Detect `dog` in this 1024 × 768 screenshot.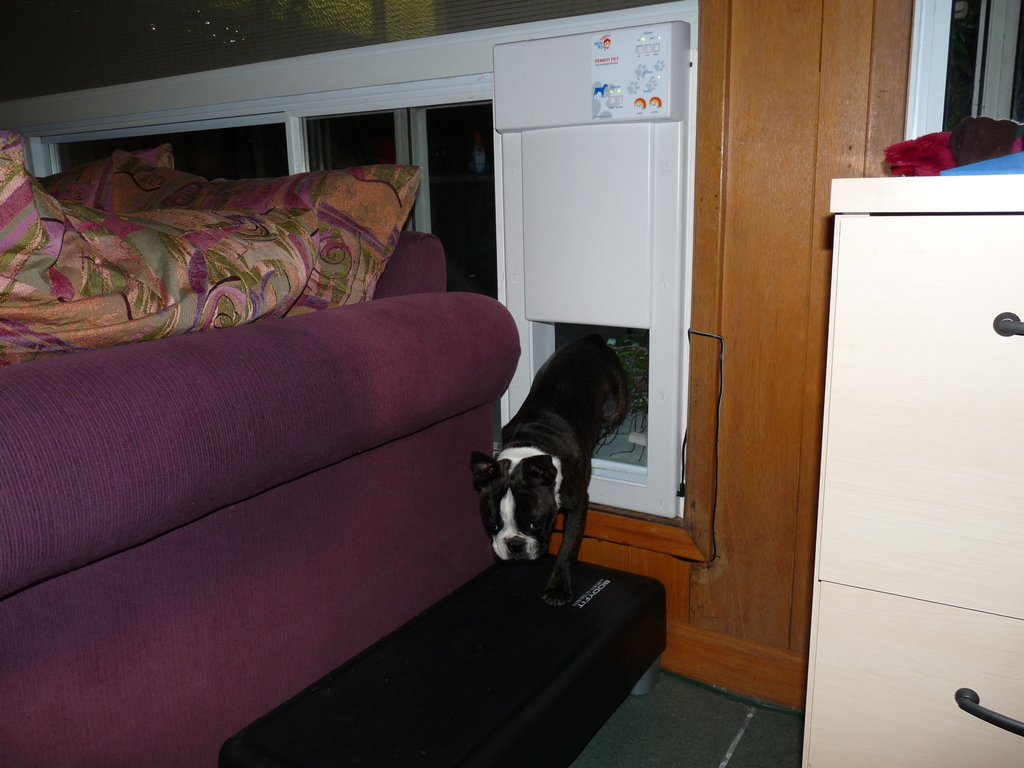
Detection: <region>469, 333, 629, 605</region>.
